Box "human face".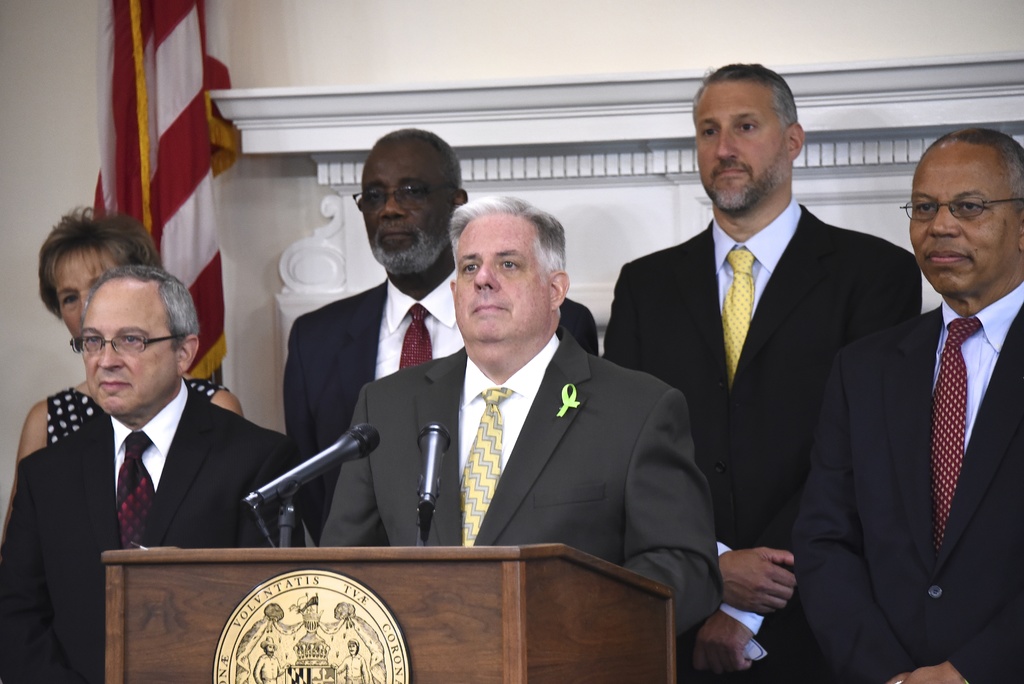
54 250 113 339.
